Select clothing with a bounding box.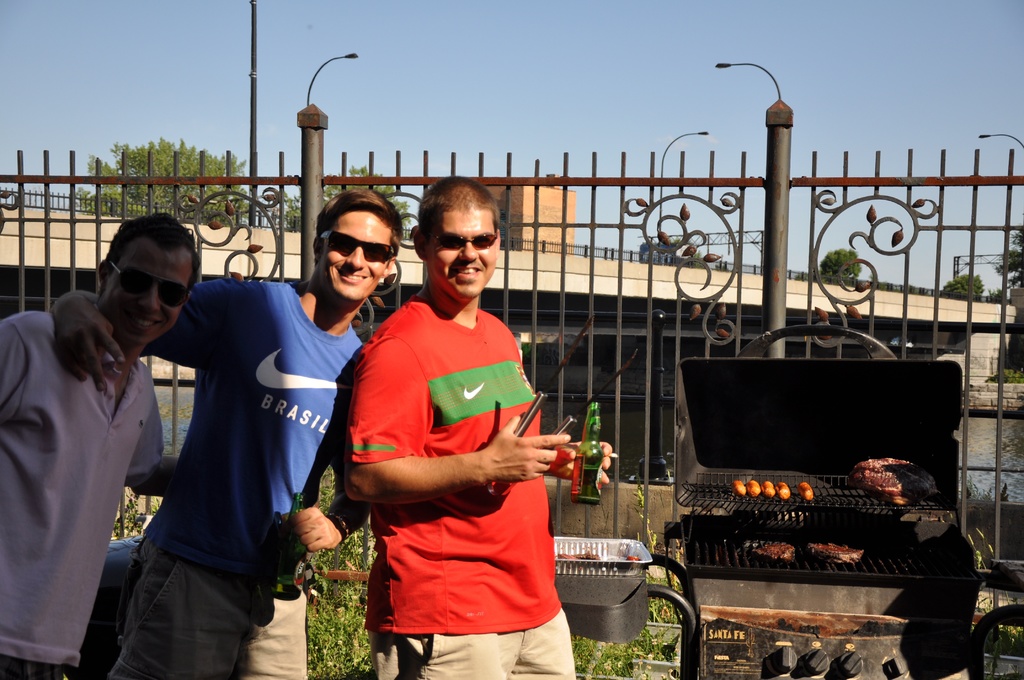
(x1=108, y1=283, x2=367, y2=679).
